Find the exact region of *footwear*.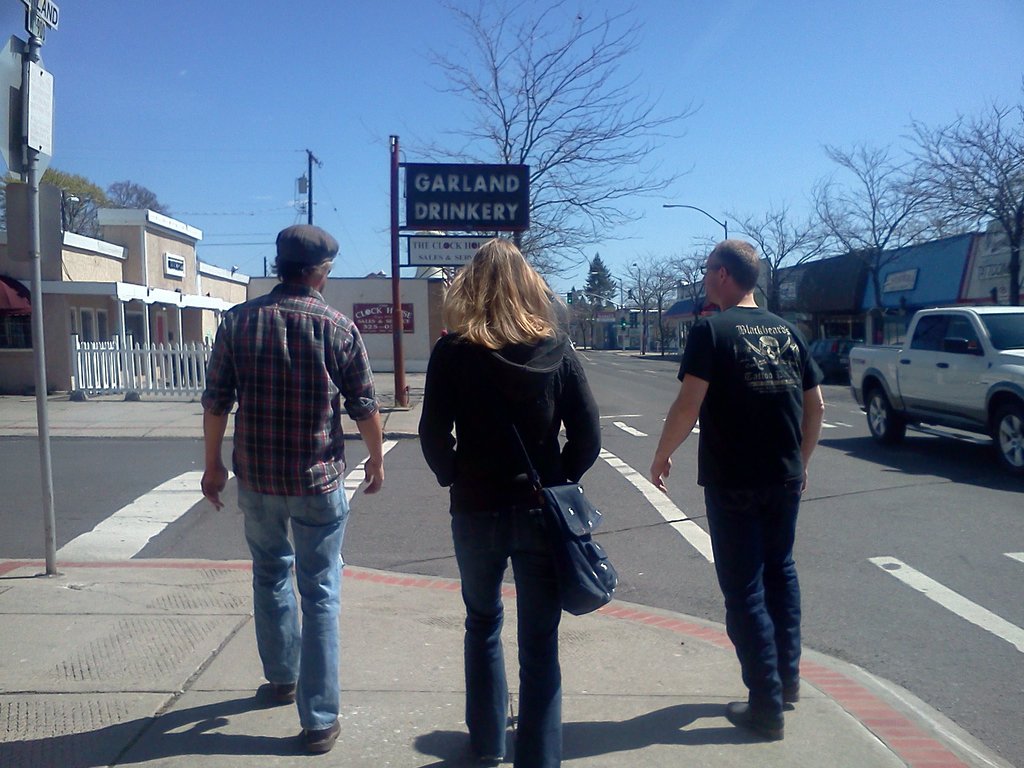
Exact region: box=[460, 741, 498, 766].
